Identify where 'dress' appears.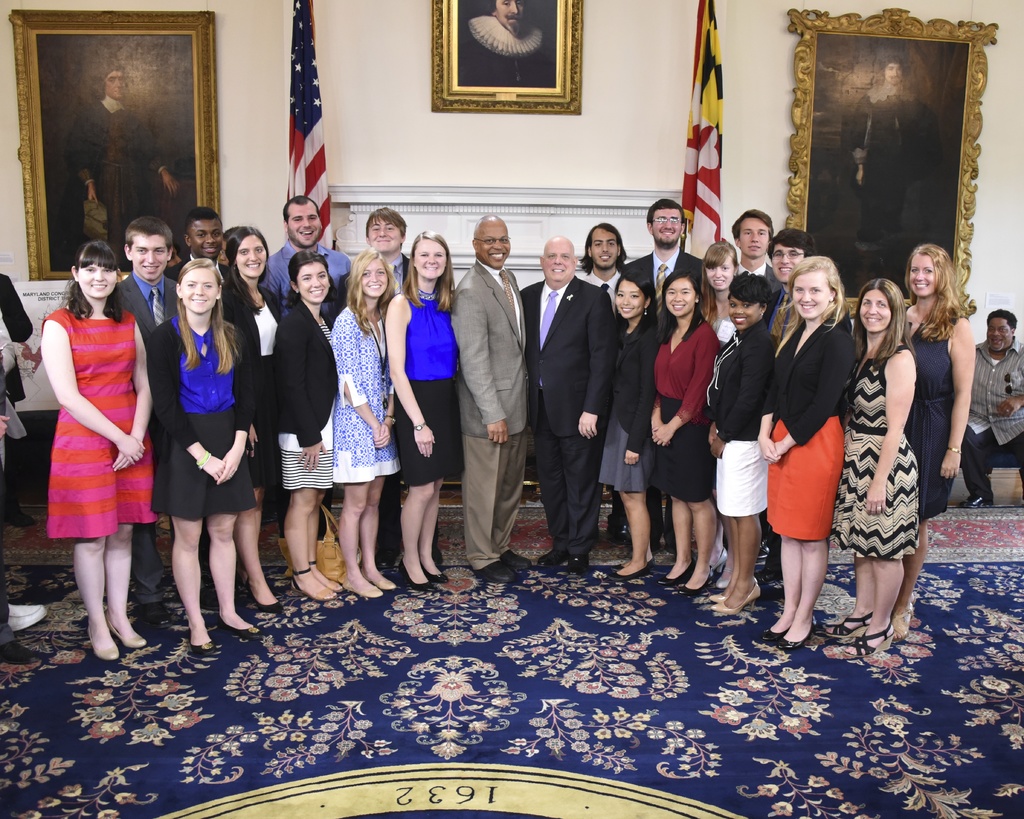
Appears at {"x1": 832, "y1": 343, "x2": 918, "y2": 561}.
